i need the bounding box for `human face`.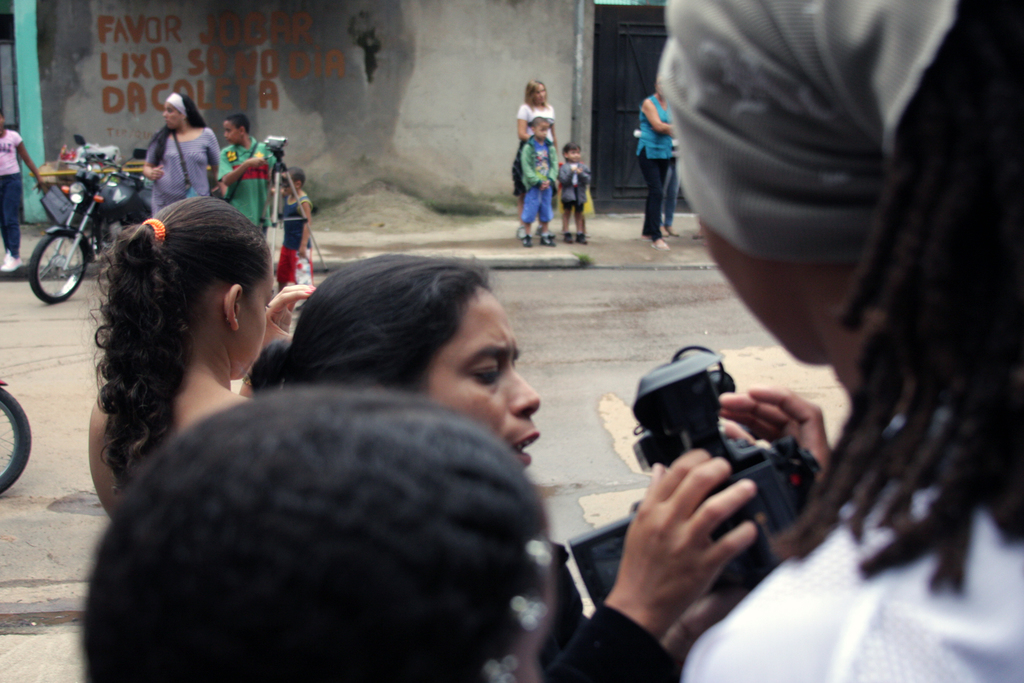
Here it is: <bbox>223, 120, 237, 143</bbox>.
